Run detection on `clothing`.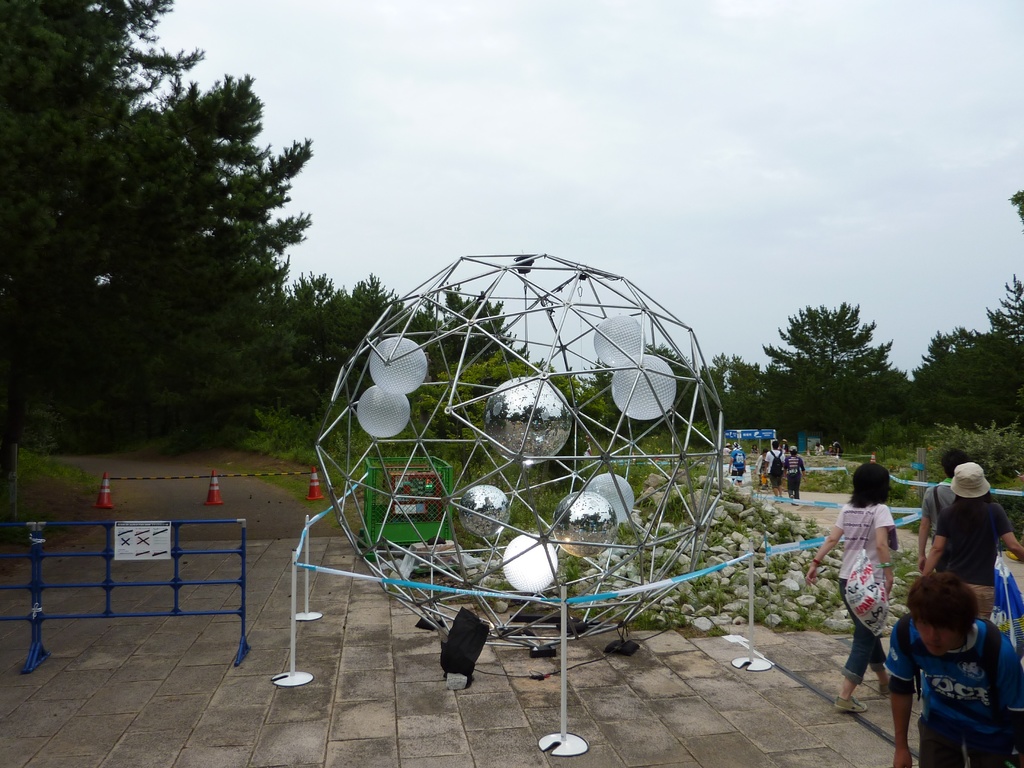
Result: box=[920, 479, 957, 540].
